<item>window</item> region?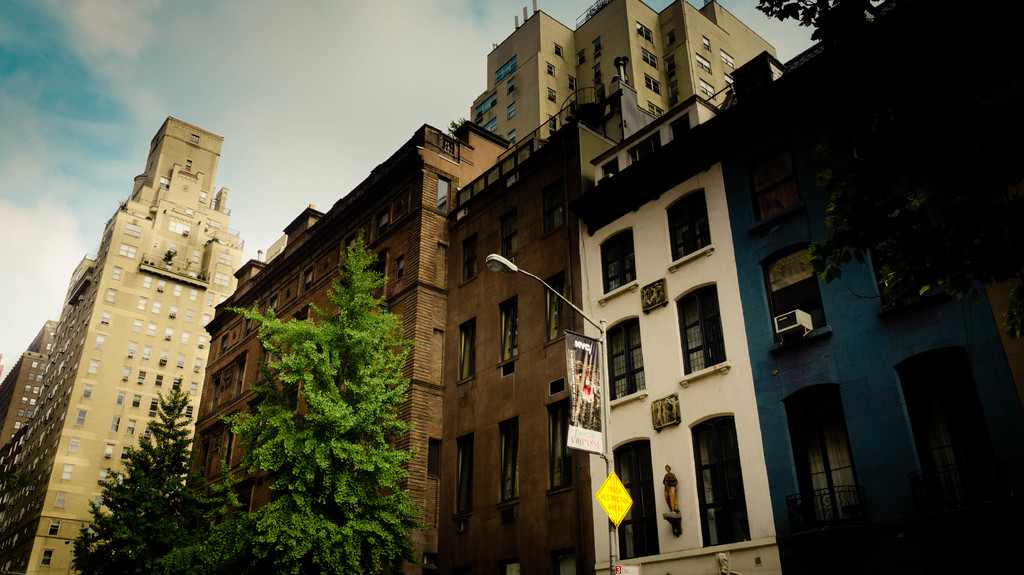
detection(589, 36, 600, 59)
